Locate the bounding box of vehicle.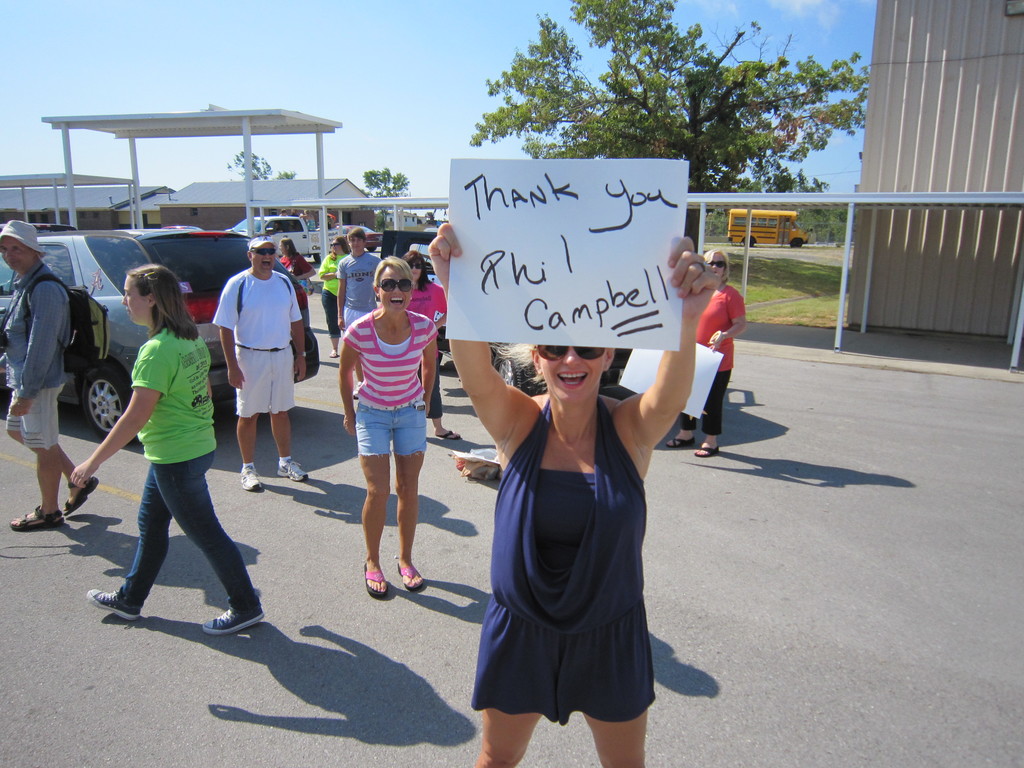
Bounding box: bbox=(230, 210, 335, 261).
